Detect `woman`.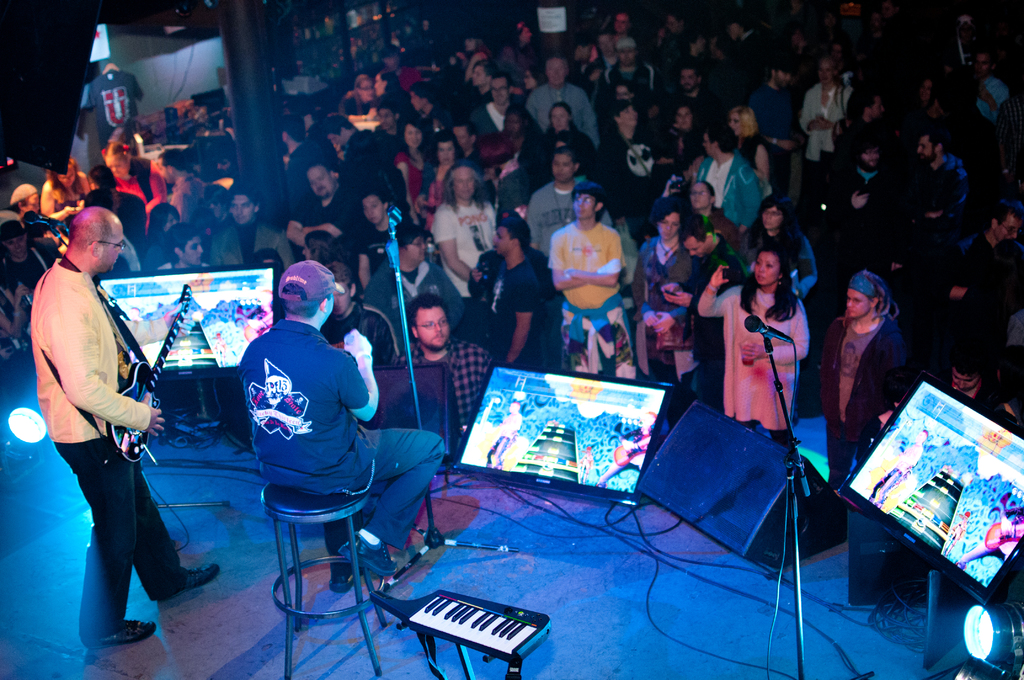
Detected at box(820, 271, 909, 489).
